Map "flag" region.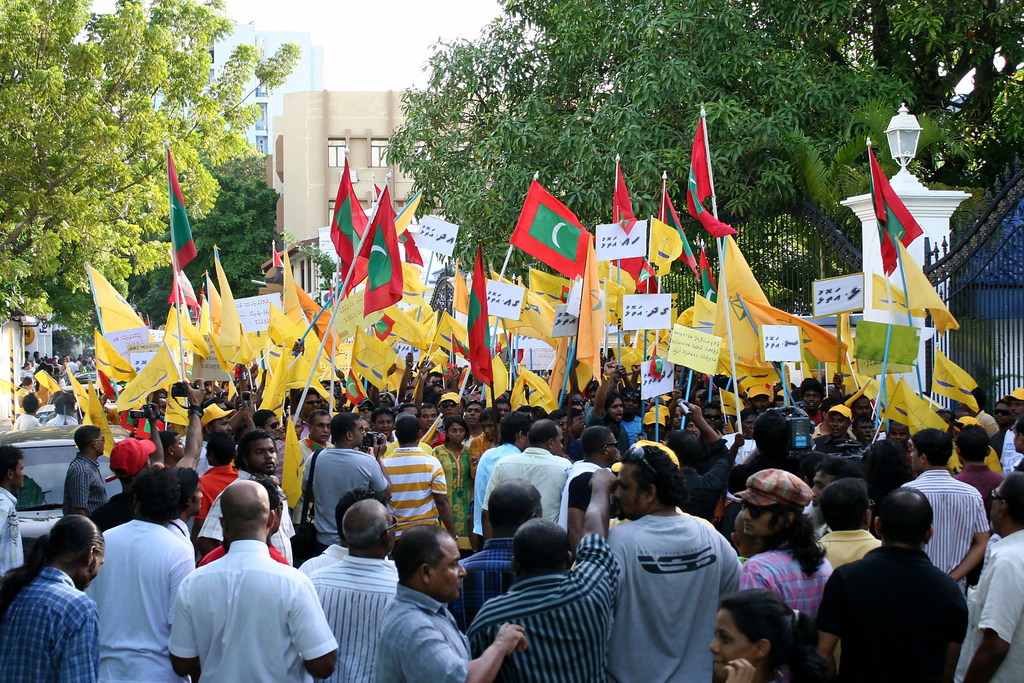
Mapped to (168, 306, 200, 358).
